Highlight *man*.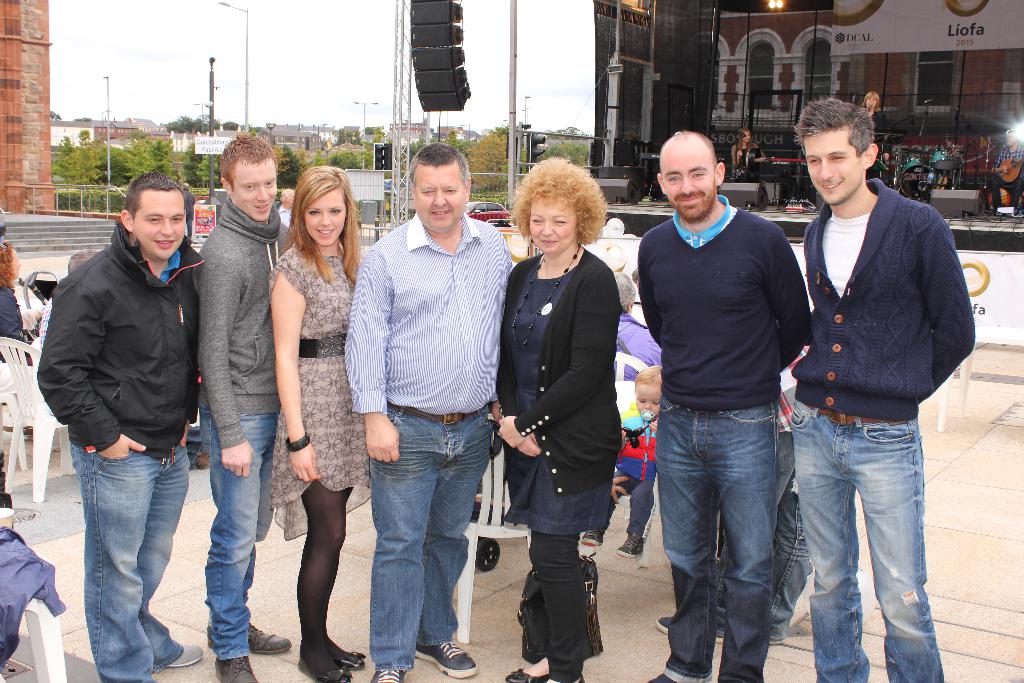
Highlighted region: l=784, t=97, r=980, b=682.
